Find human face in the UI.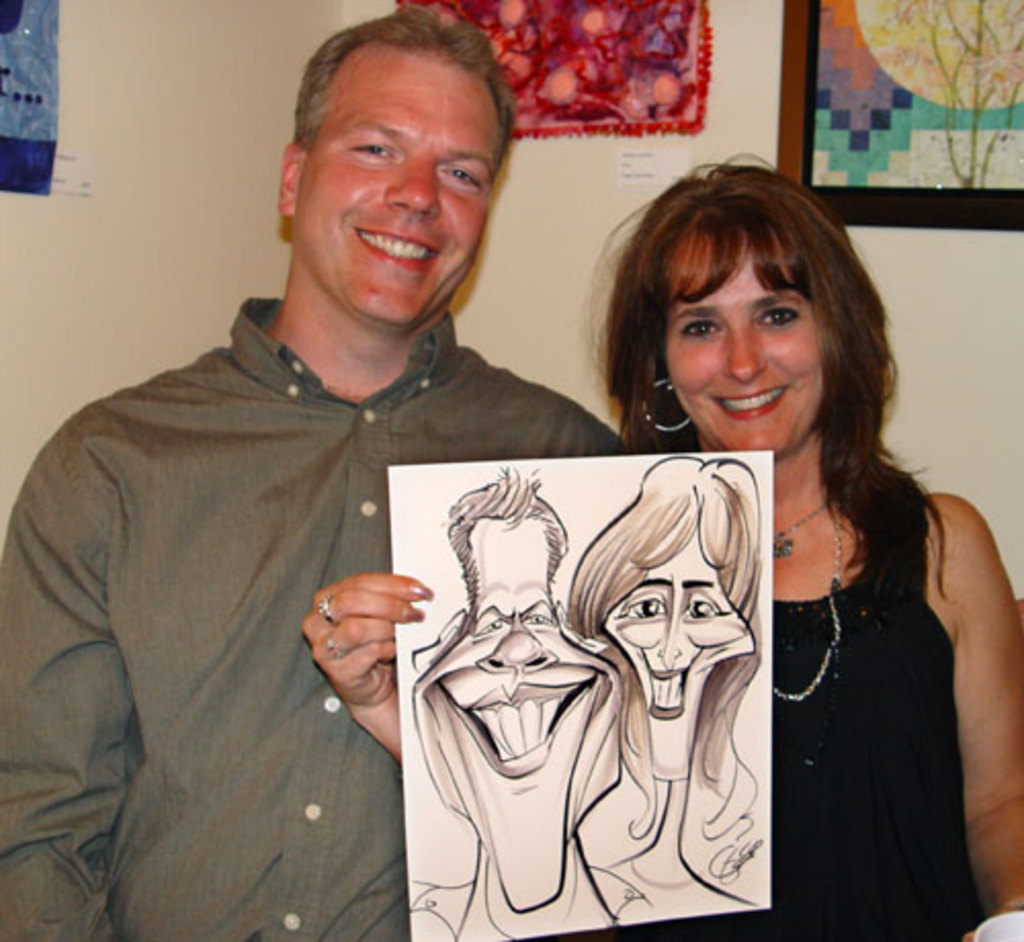
UI element at 293,47,510,322.
